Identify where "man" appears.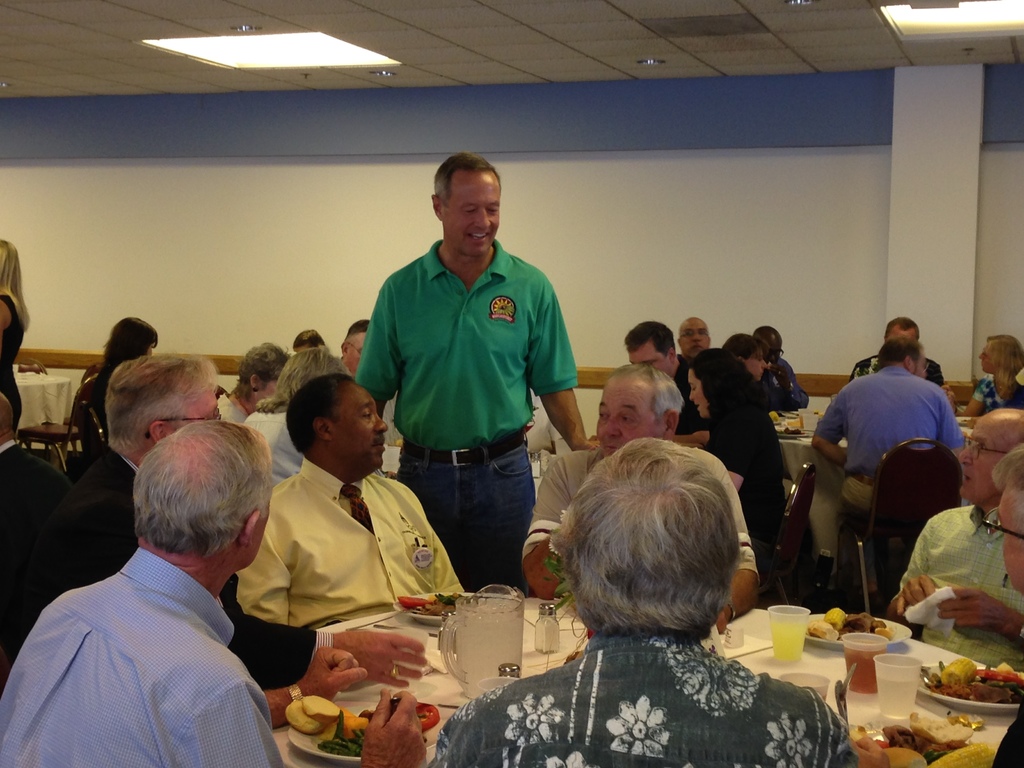
Appears at (x1=358, y1=152, x2=605, y2=593).
